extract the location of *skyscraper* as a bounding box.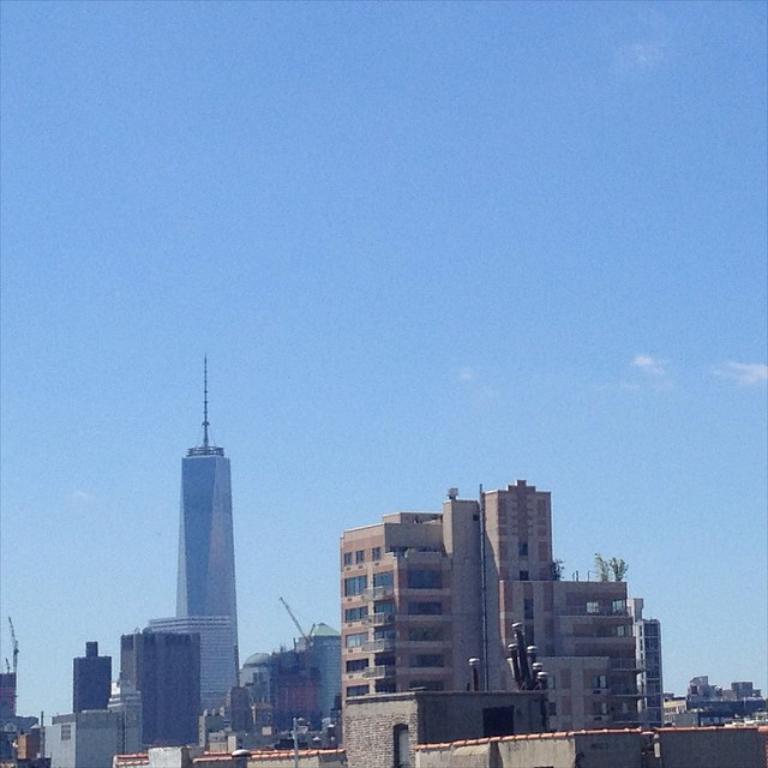
Rect(133, 611, 252, 722).
